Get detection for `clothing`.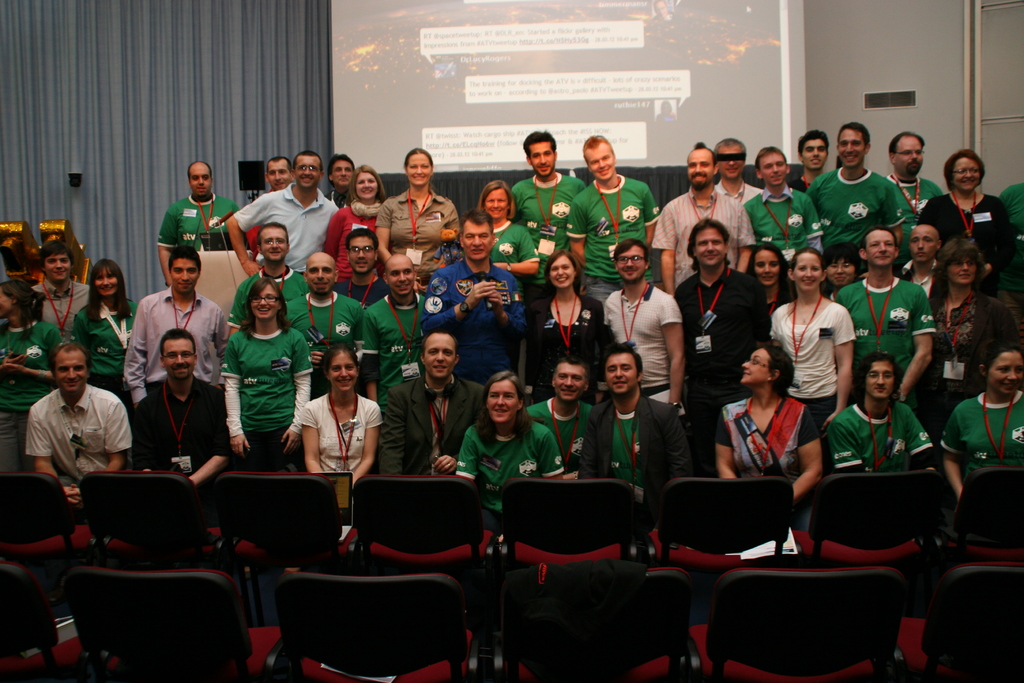
Detection: 330, 276, 395, 313.
